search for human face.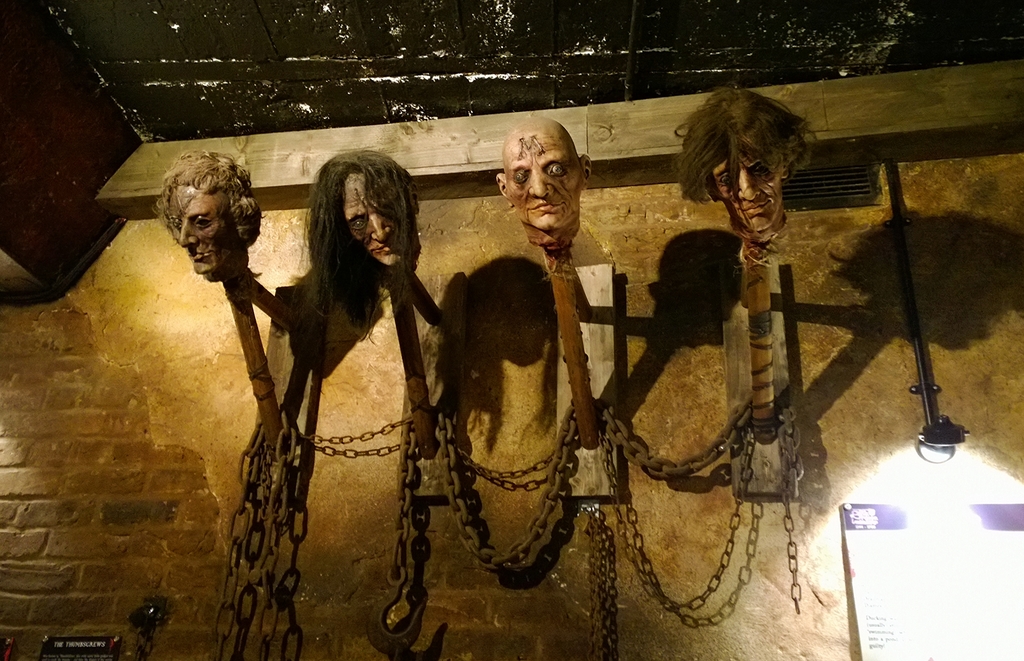
Found at detection(337, 170, 418, 266).
